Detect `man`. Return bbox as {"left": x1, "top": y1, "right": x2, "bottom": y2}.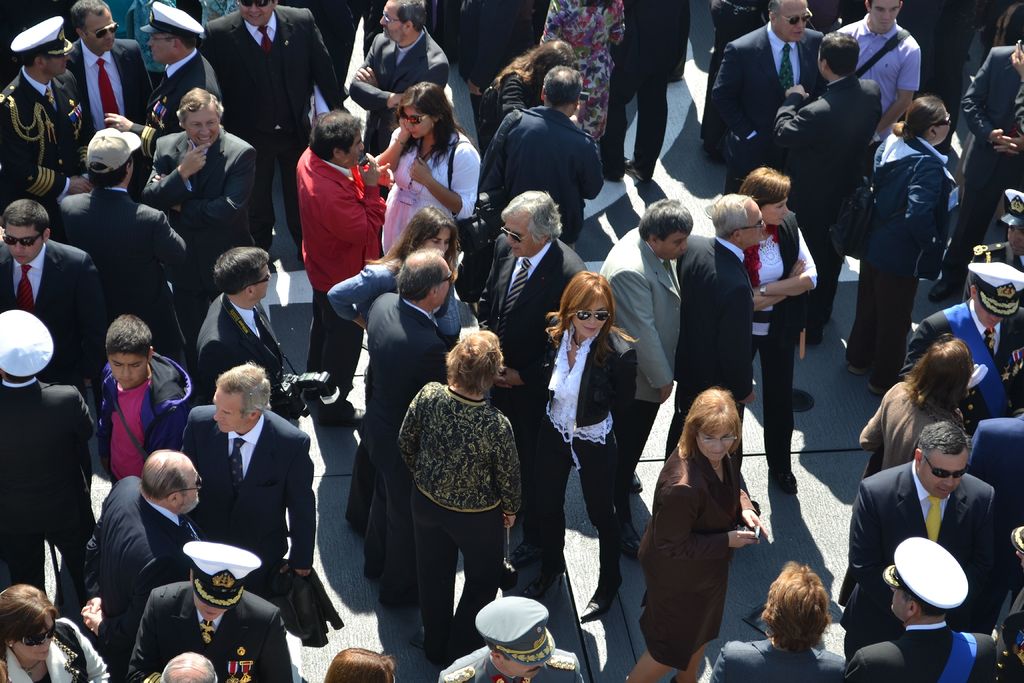
{"left": 286, "top": 119, "right": 397, "bottom": 413}.
